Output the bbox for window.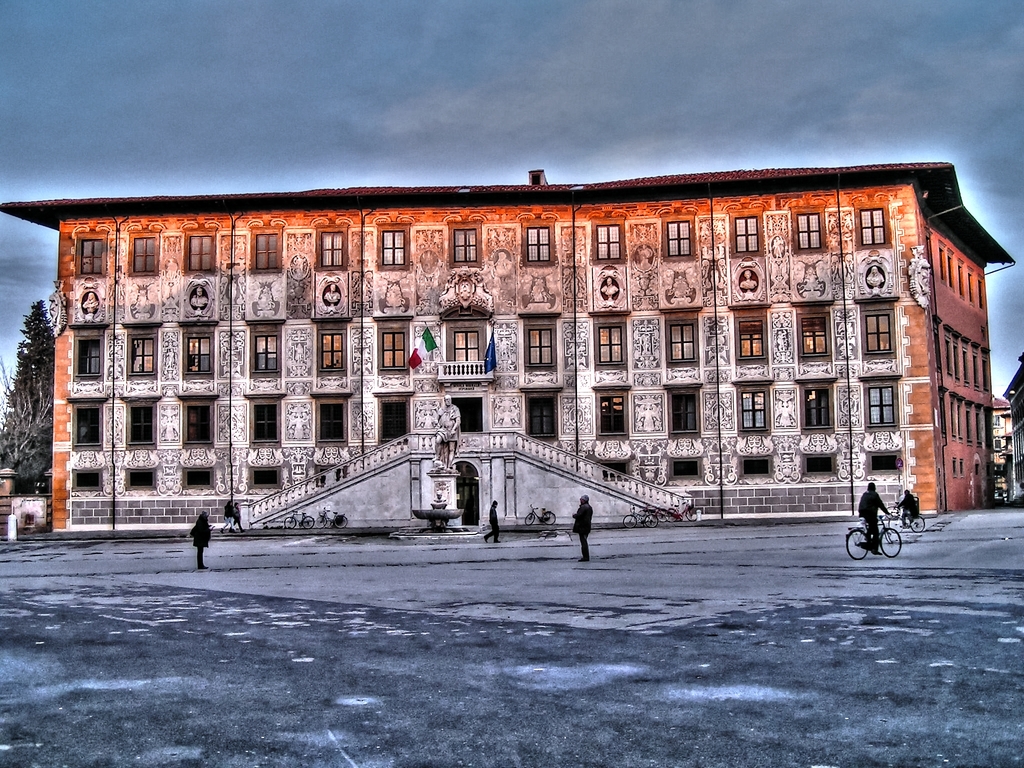
189, 338, 210, 374.
